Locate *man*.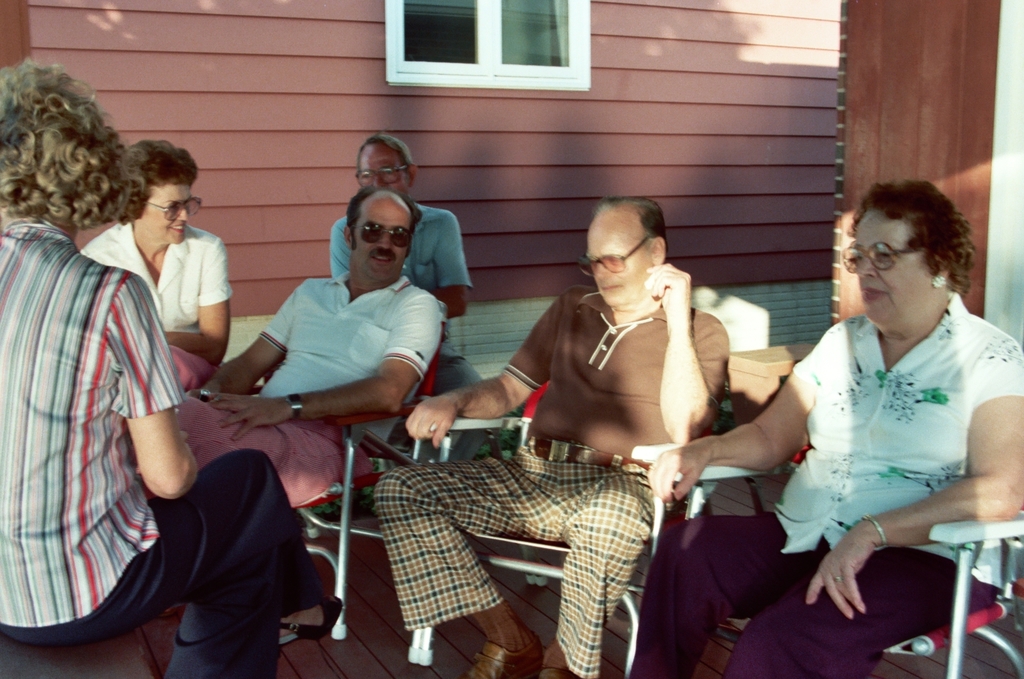
Bounding box: box(328, 130, 491, 399).
